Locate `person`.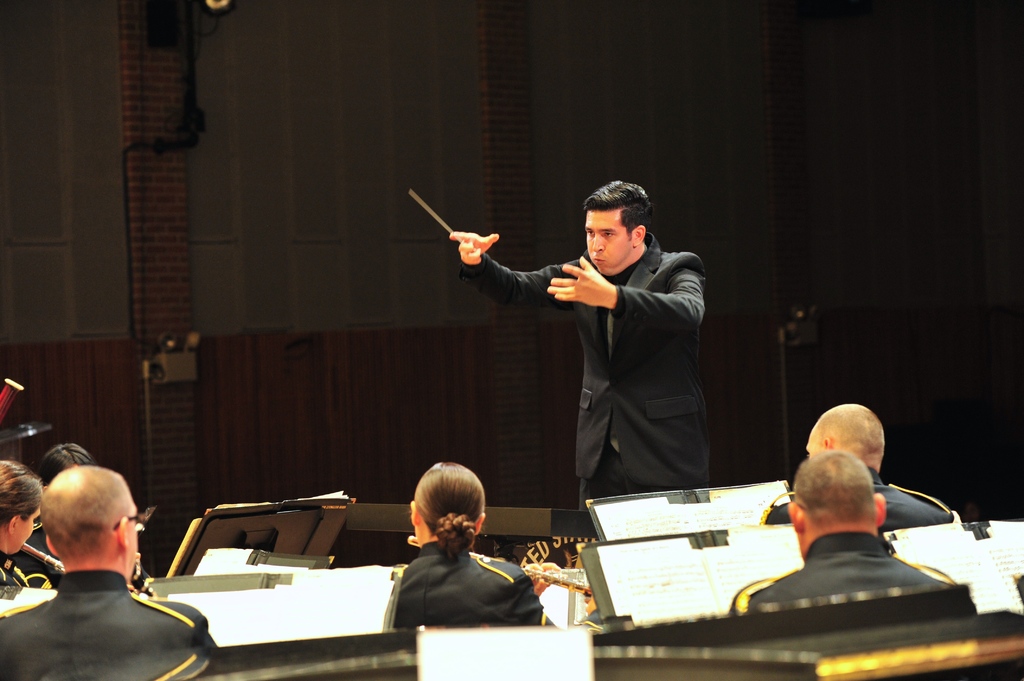
Bounding box: BBox(748, 403, 958, 532).
